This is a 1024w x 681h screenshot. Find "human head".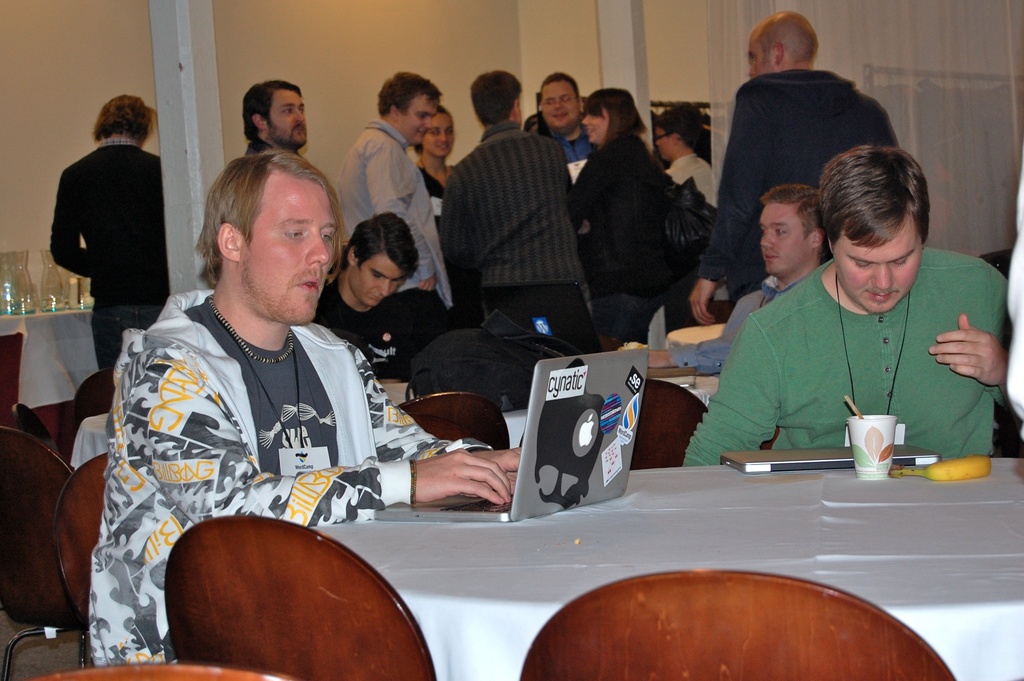
Bounding box: Rect(187, 142, 338, 307).
